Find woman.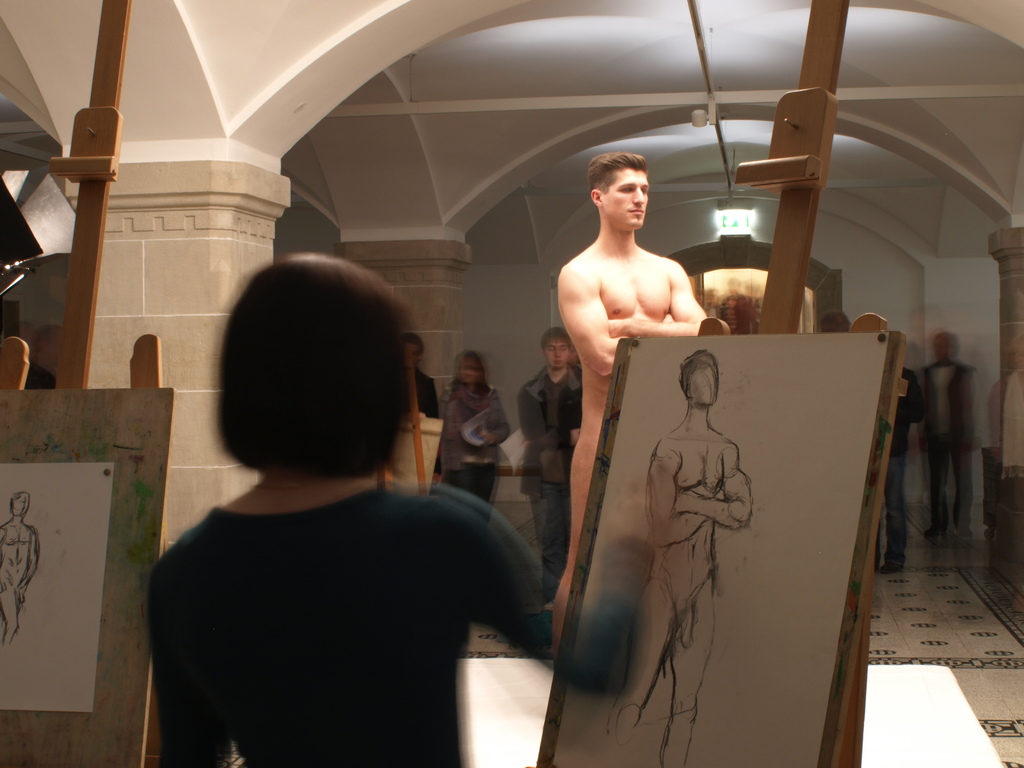
crop(146, 252, 676, 767).
